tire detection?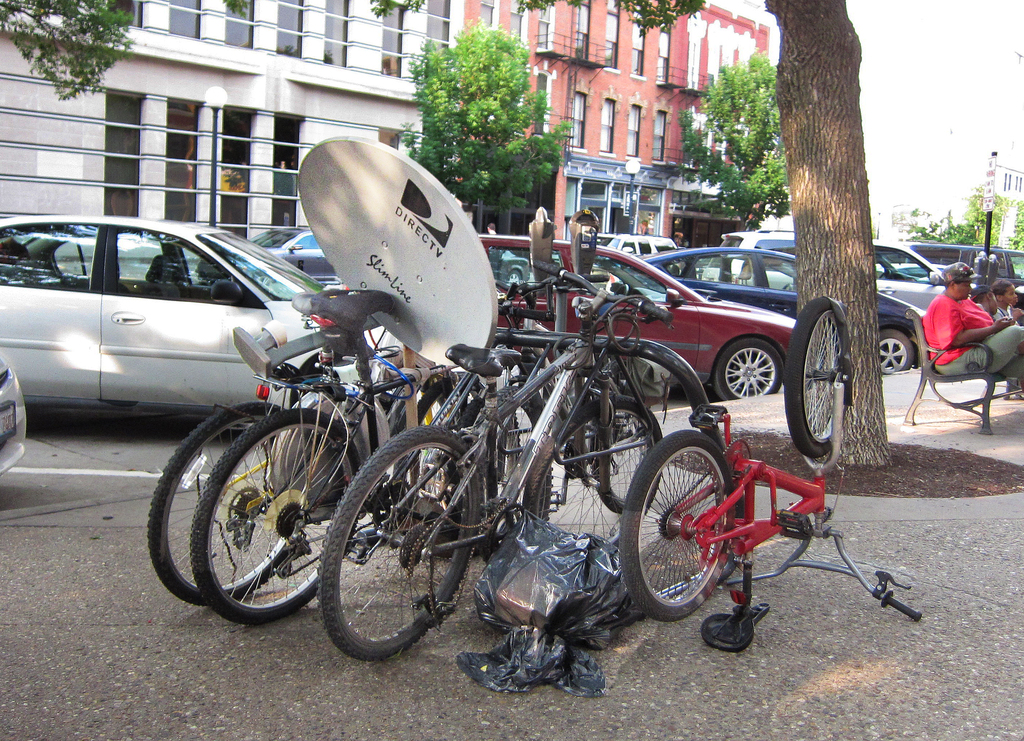
[x1=782, y1=292, x2=860, y2=457]
